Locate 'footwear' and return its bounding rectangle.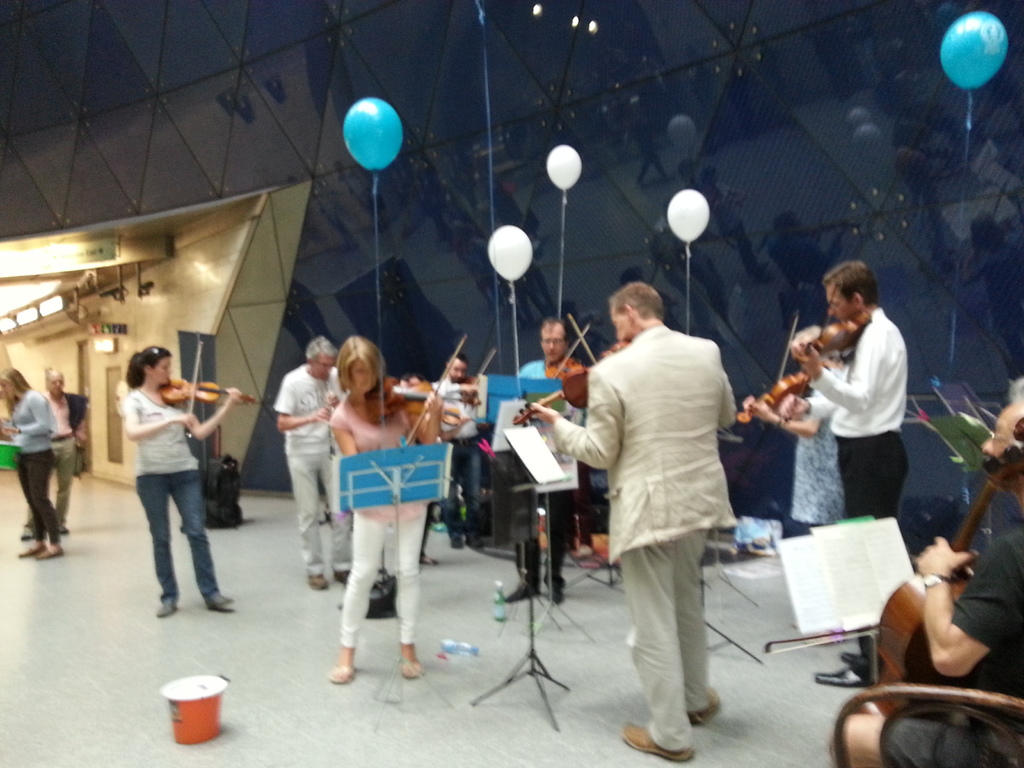
419,553,439,564.
